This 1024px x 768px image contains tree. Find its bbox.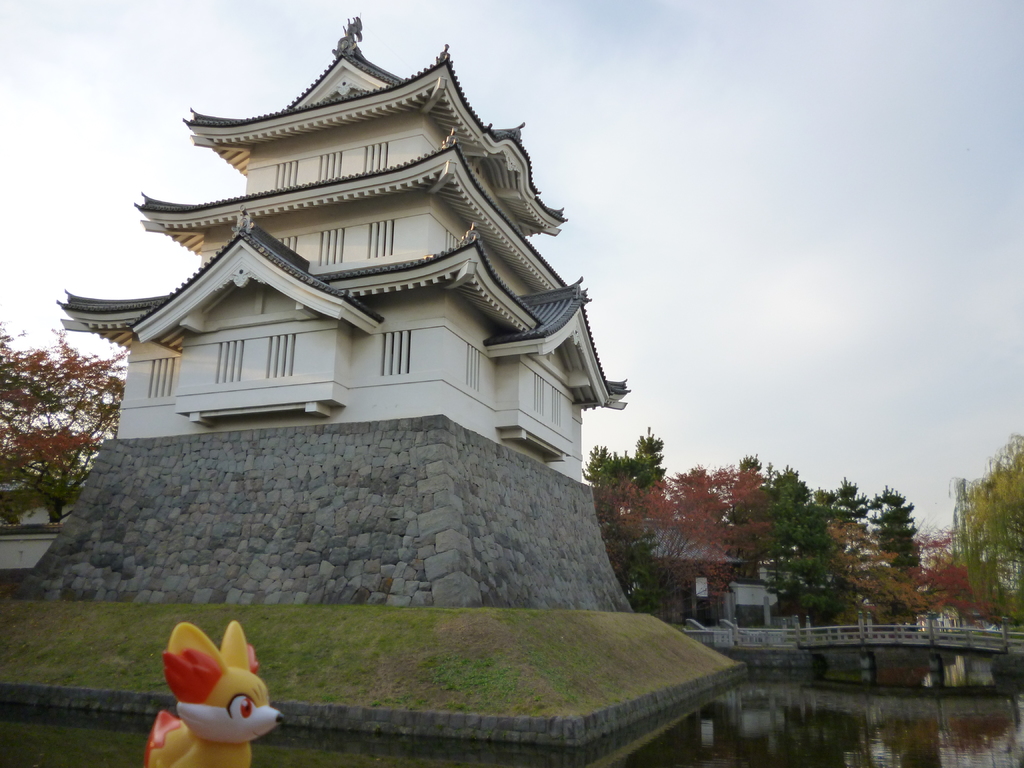
[left=5, top=284, right=120, bottom=530].
